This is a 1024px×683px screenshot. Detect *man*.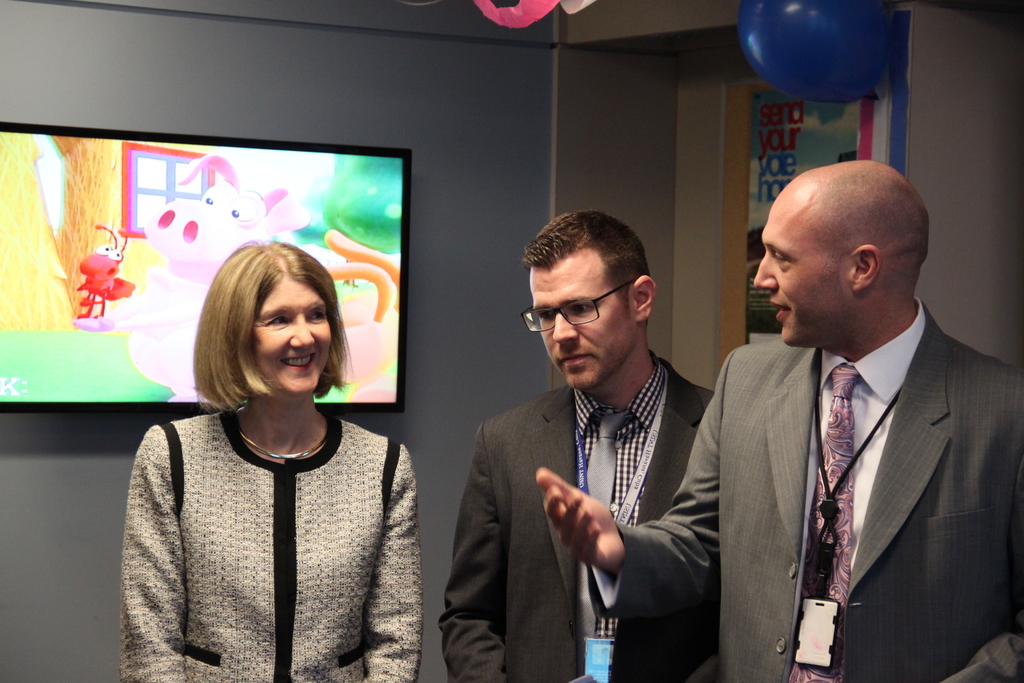
{"left": 532, "top": 157, "right": 1023, "bottom": 682}.
